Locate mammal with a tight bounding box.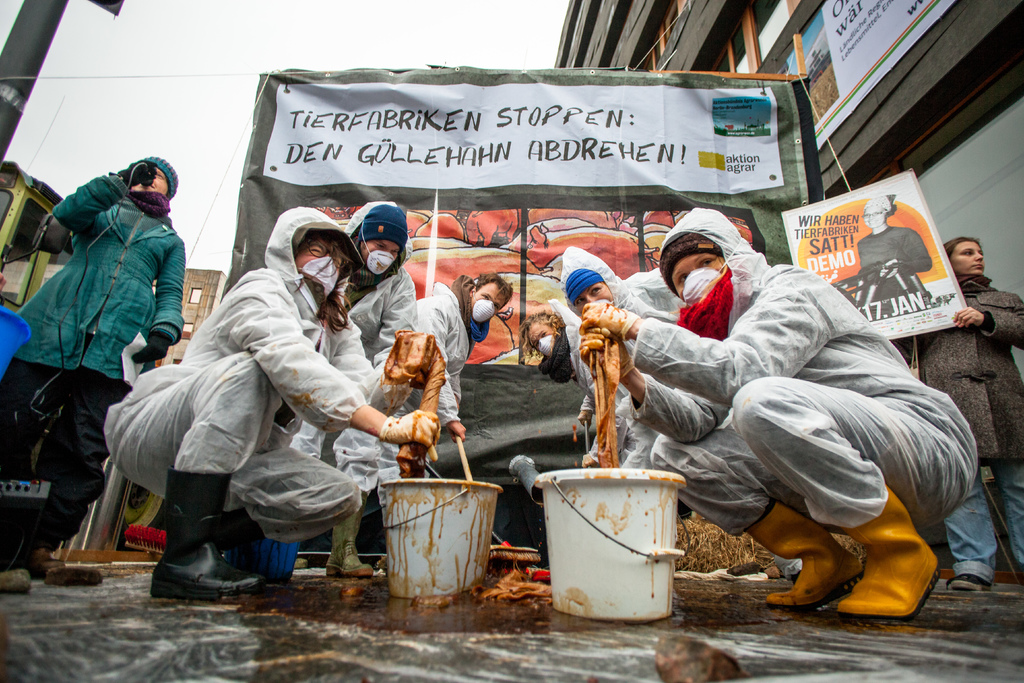
{"x1": 851, "y1": 208, "x2": 931, "y2": 318}.
